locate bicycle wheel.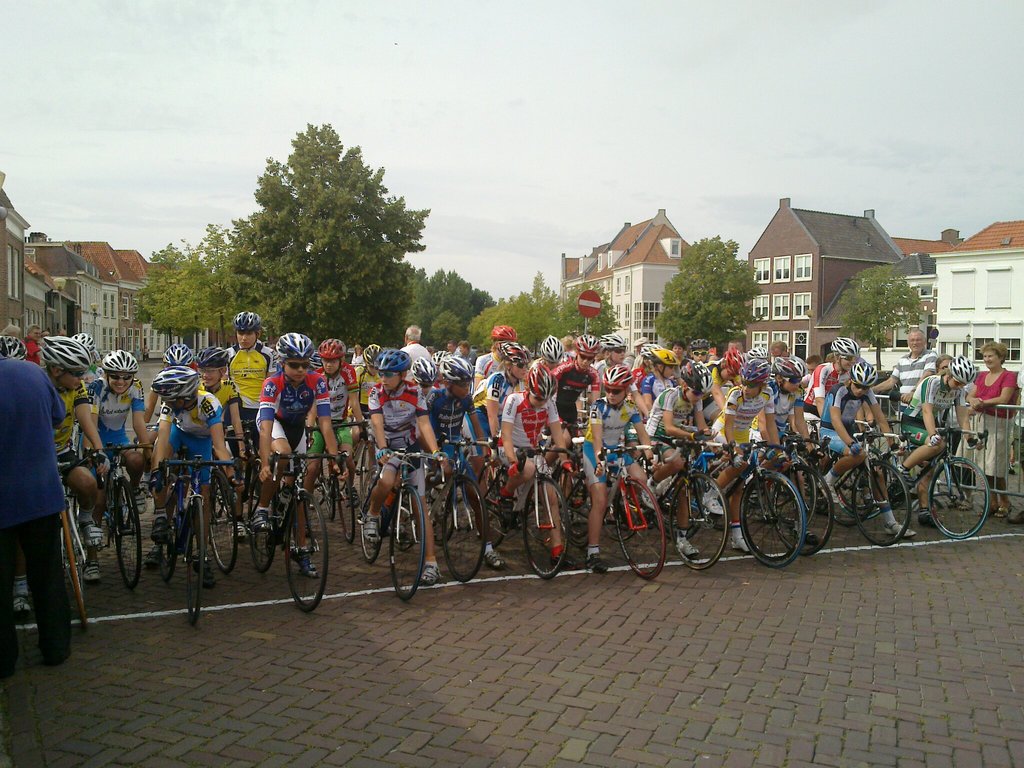
Bounding box: [157,508,178,583].
